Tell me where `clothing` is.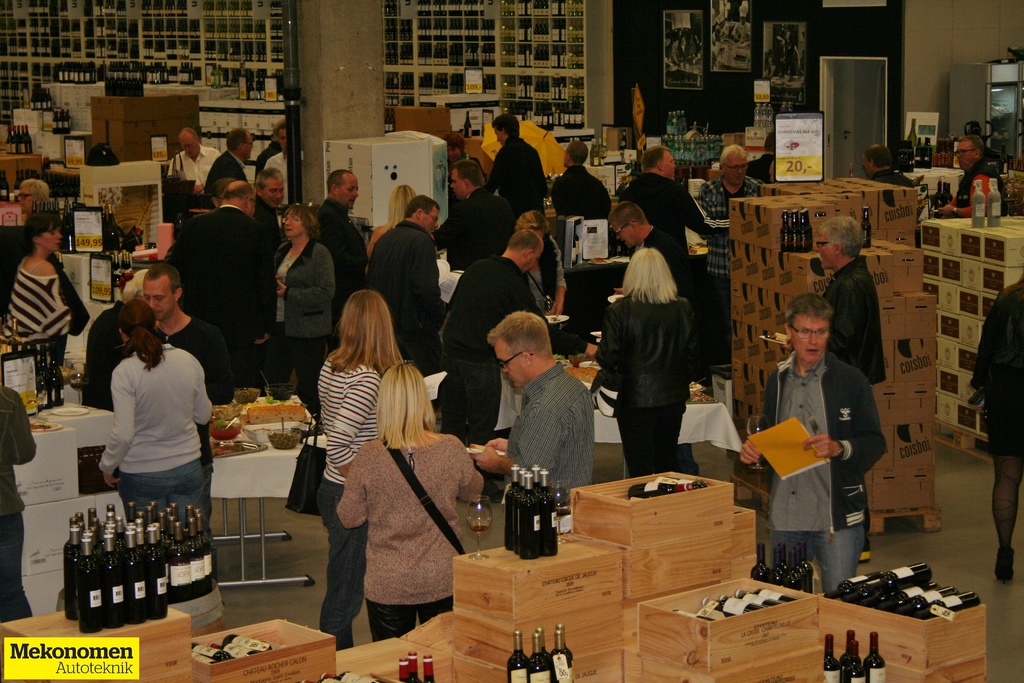
`clothing` is at <bbox>598, 299, 694, 471</bbox>.
